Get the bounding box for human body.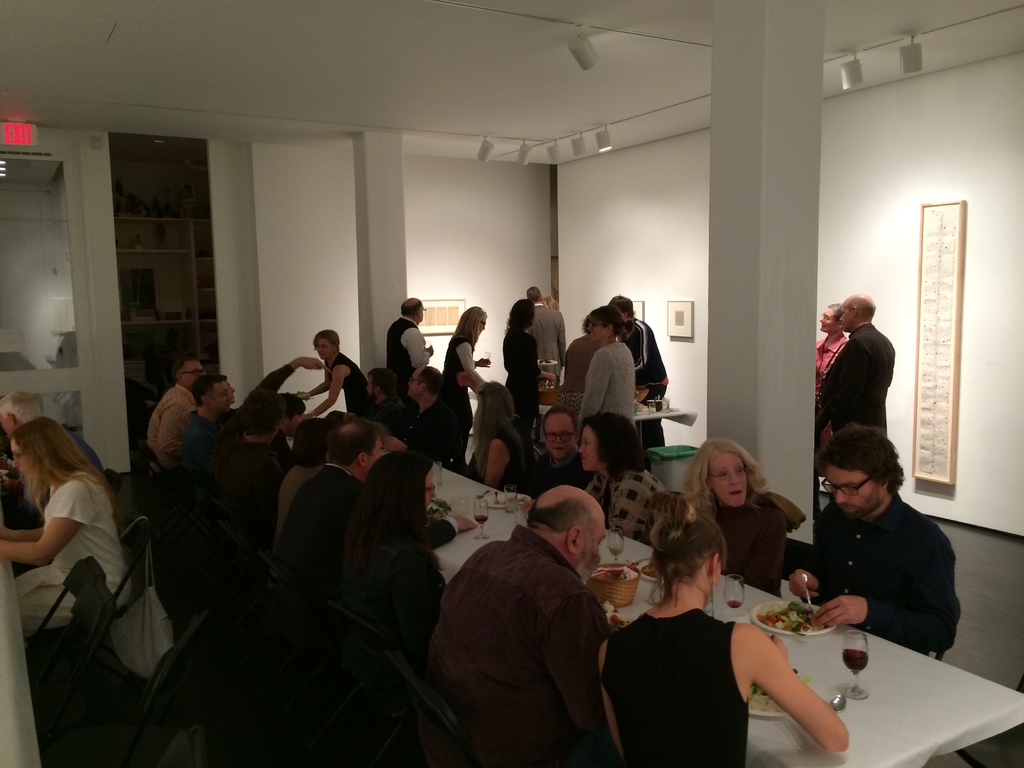
select_region(268, 450, 319, 557).
